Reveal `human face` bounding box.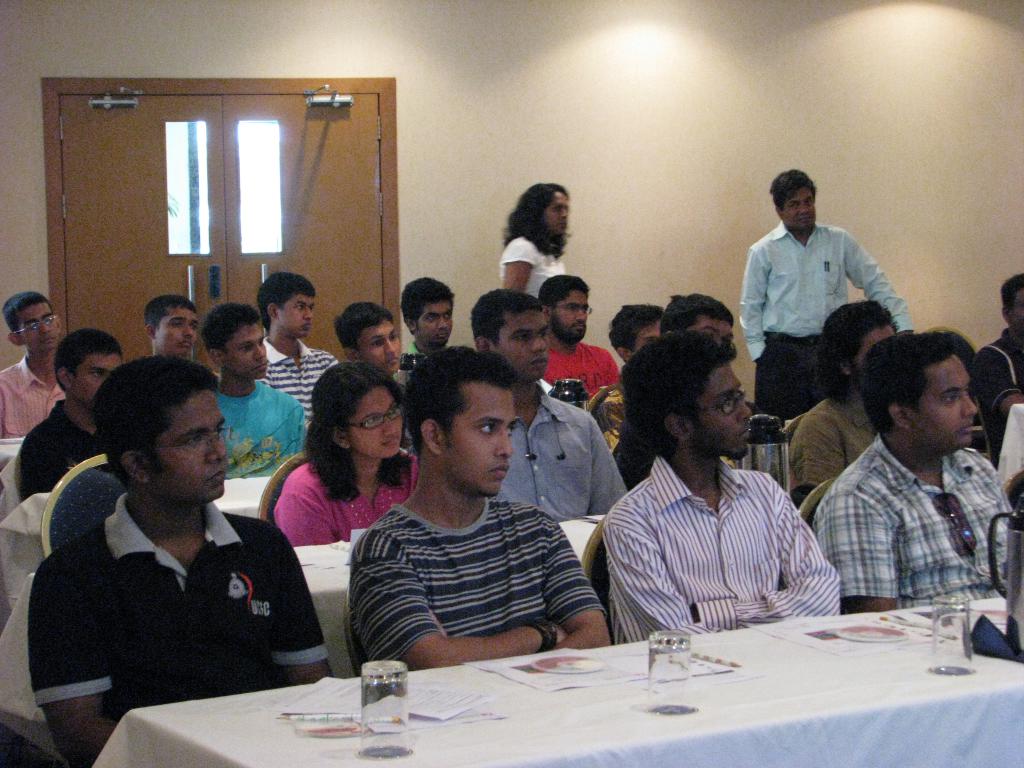
Revealed: 700 371 759 461.
